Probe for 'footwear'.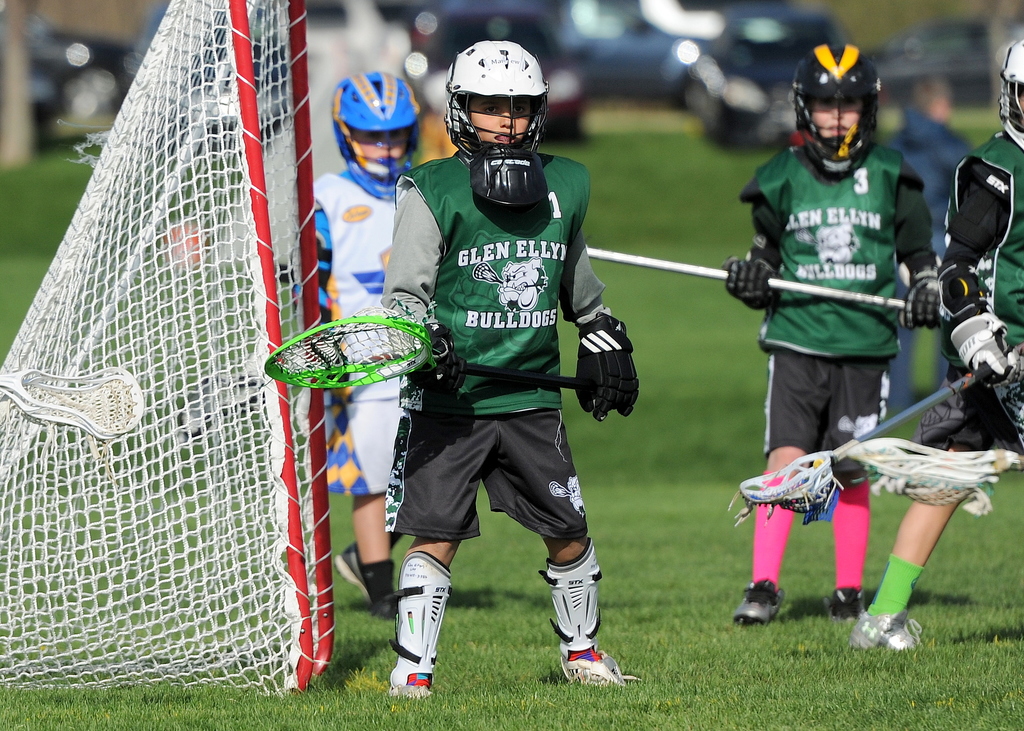
Probe result: [334,543,367,592].
